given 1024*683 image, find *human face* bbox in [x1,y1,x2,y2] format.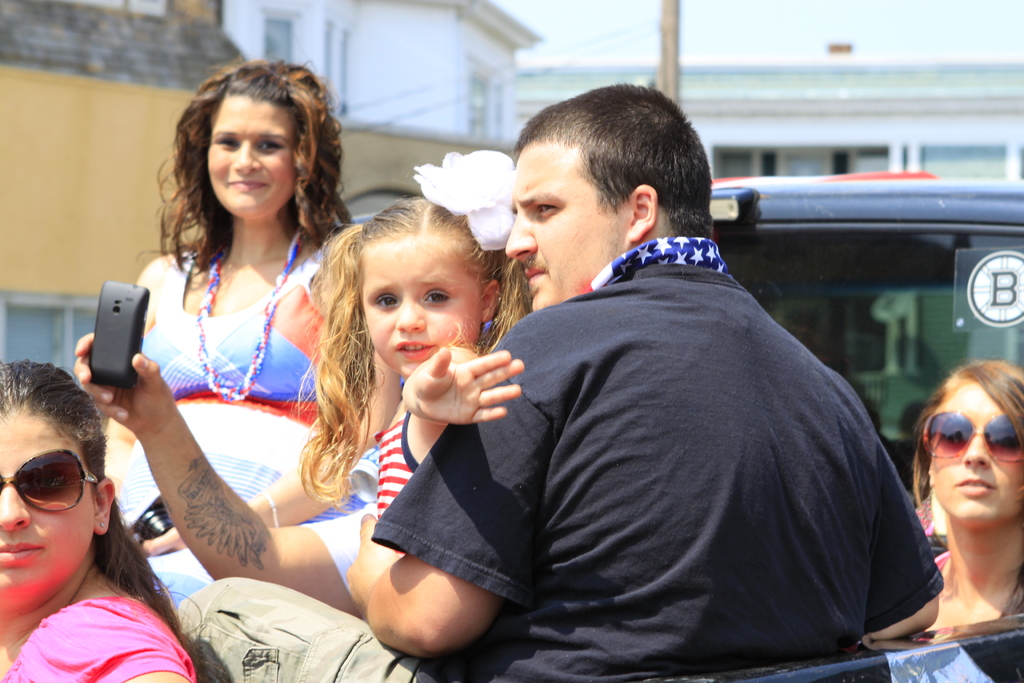
[924,372,1023,519].
